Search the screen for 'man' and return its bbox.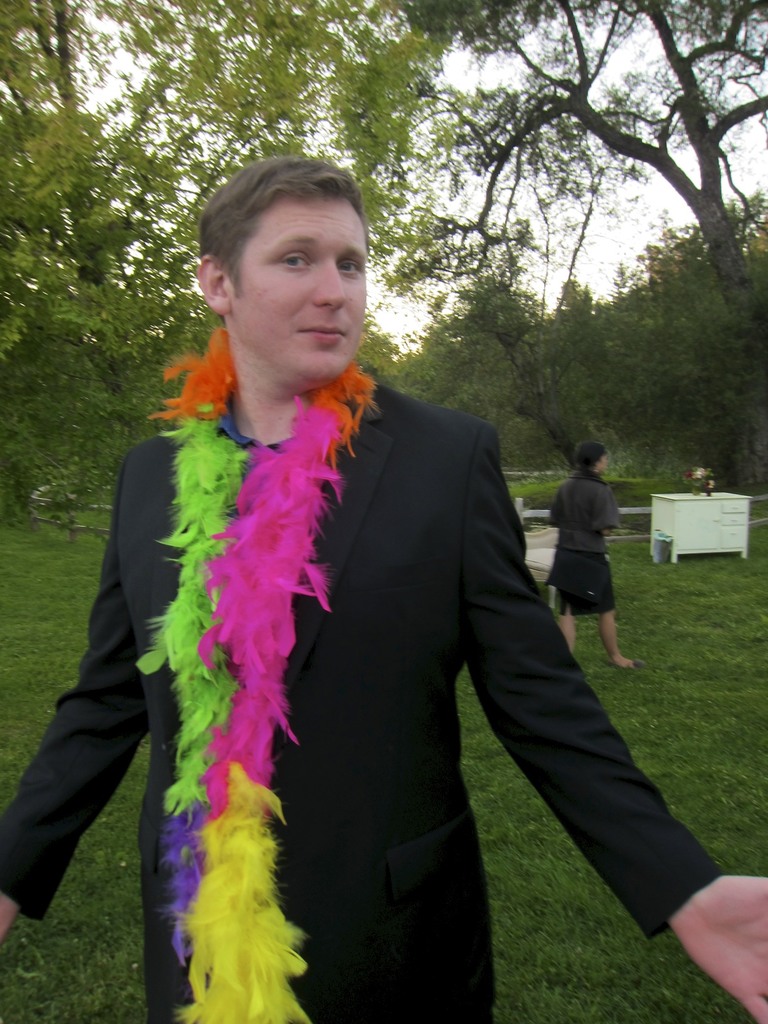
Found: l=0, t=155, r=767, b=1023.
